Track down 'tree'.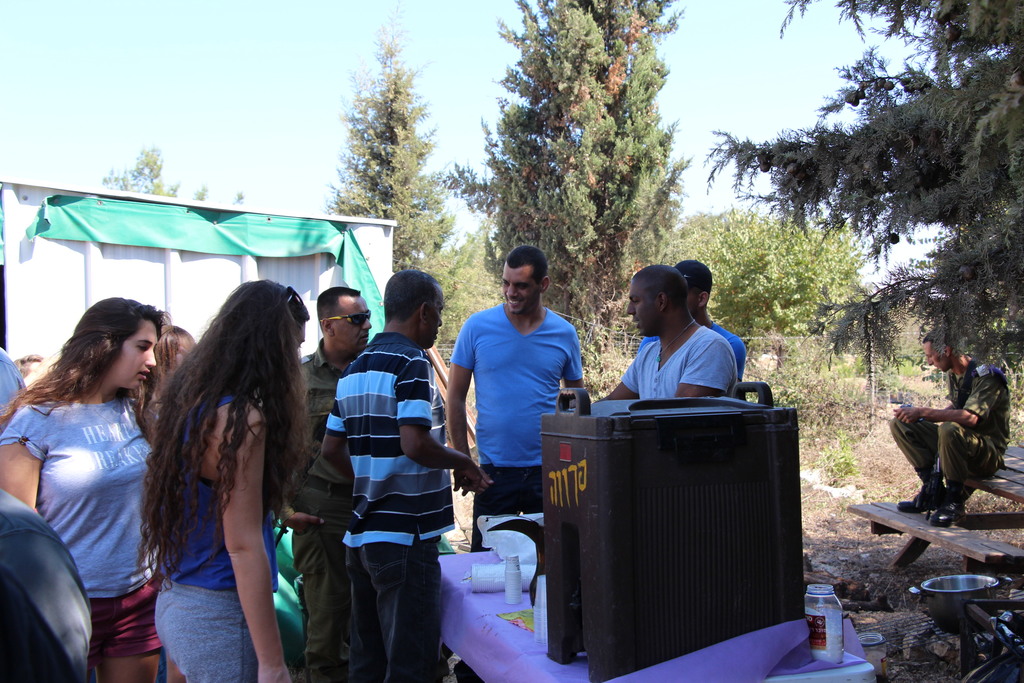
Tracked to [320, 14, 450, 329].
